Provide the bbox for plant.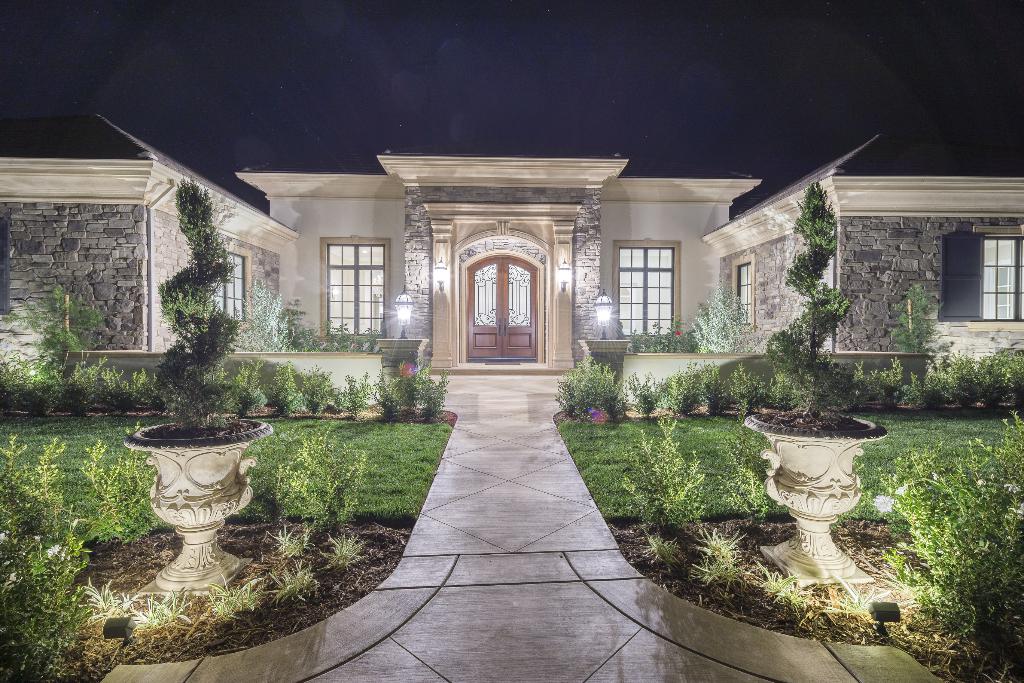
bbox=(421, 367, 454, 421).
